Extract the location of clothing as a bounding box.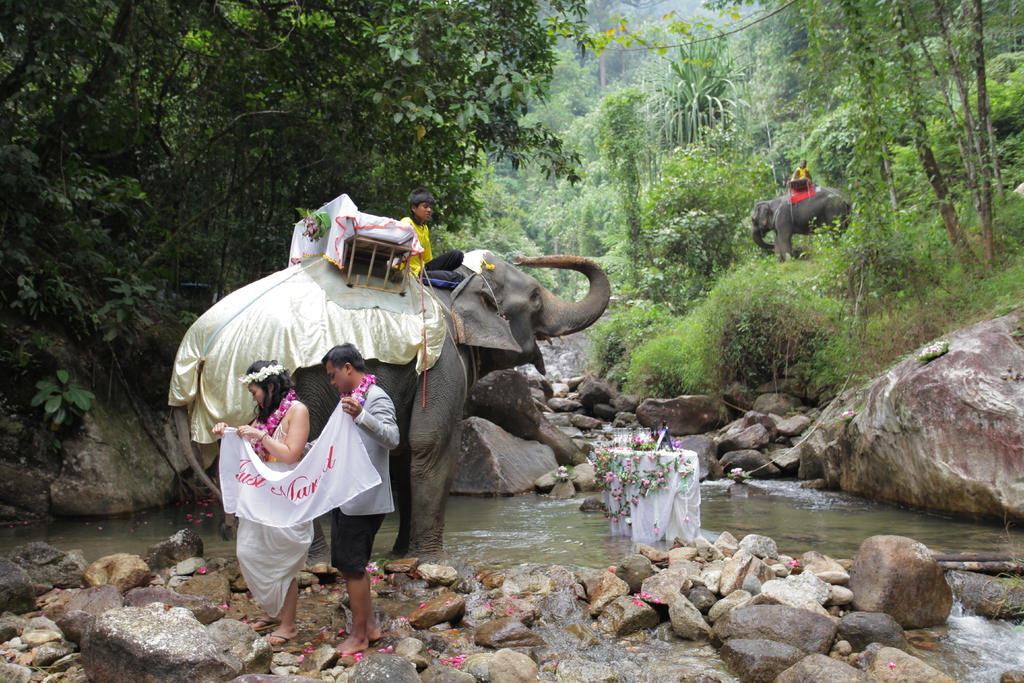
[327,379,401,577].
